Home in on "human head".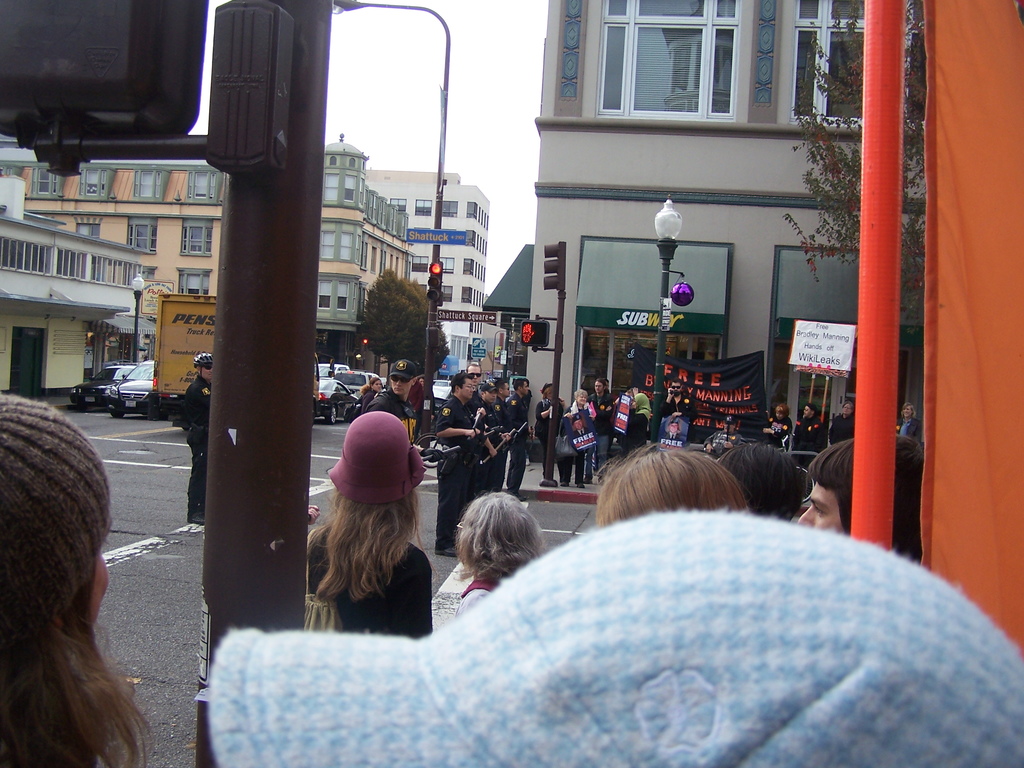
Homed in at [x1=592, y1=378, x2=603, y2=394].
